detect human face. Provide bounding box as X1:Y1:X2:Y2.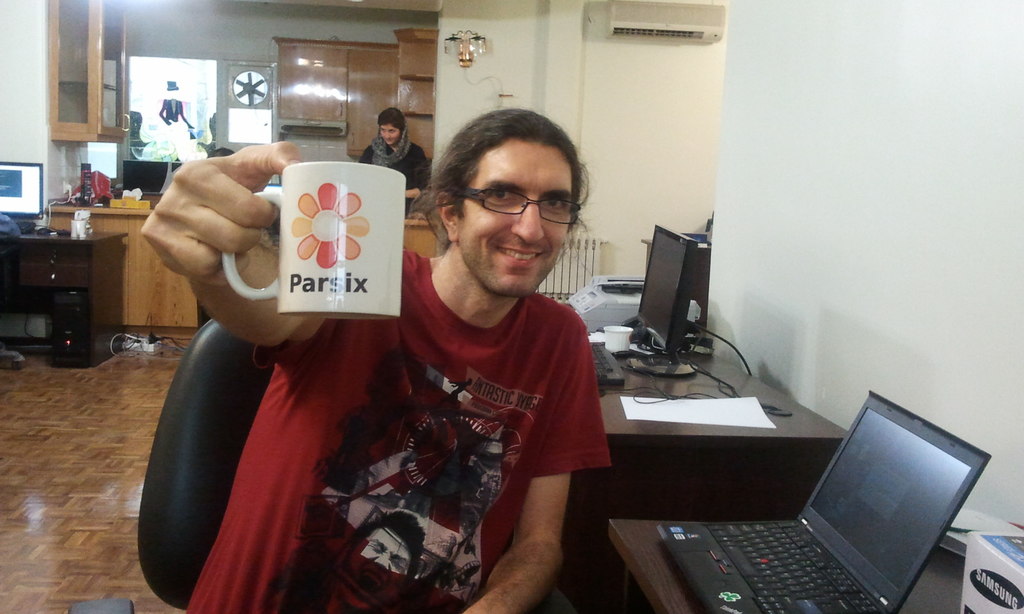
462:138:580:291.
